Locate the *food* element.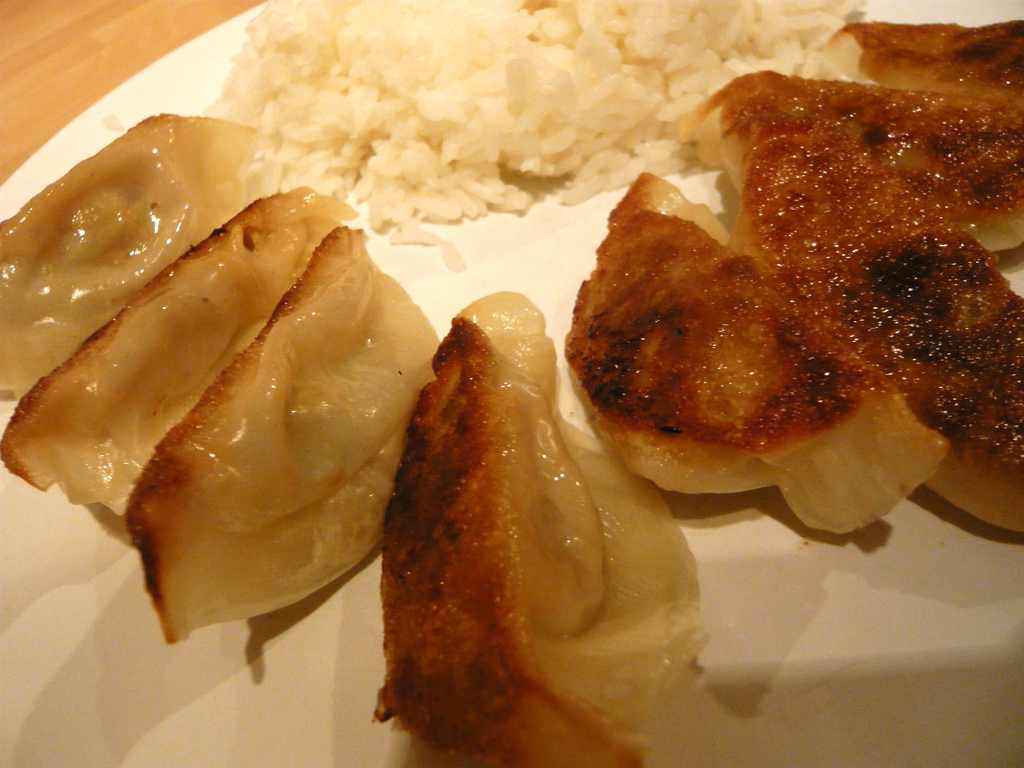
Element bbox: 0/108/255/399.
